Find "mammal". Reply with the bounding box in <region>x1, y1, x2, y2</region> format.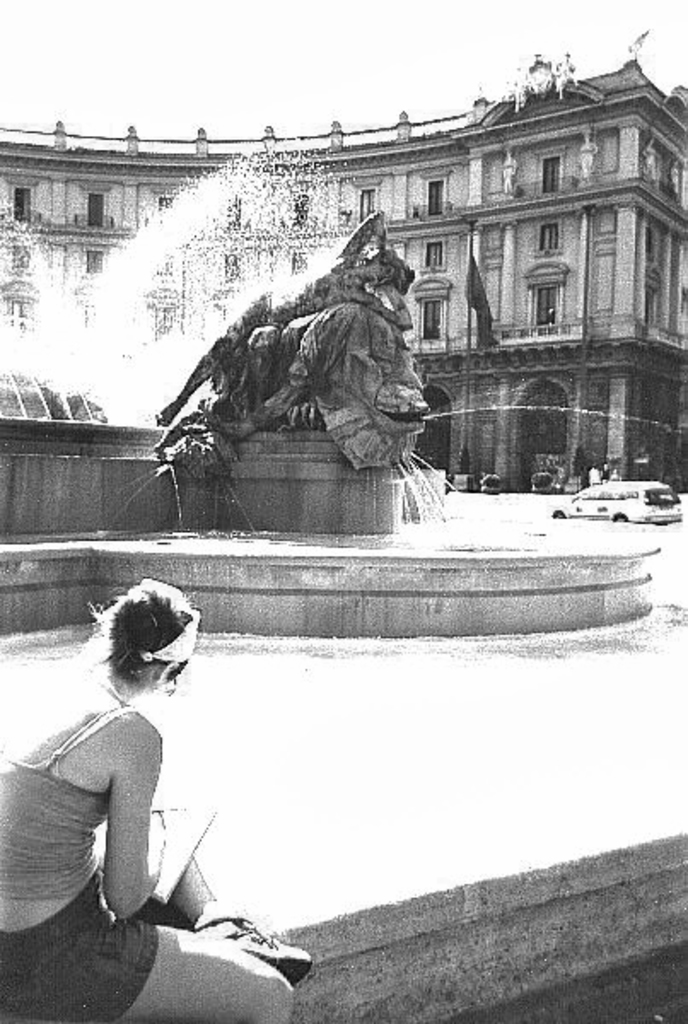
<region>154, 207, 413, 428</region>.
